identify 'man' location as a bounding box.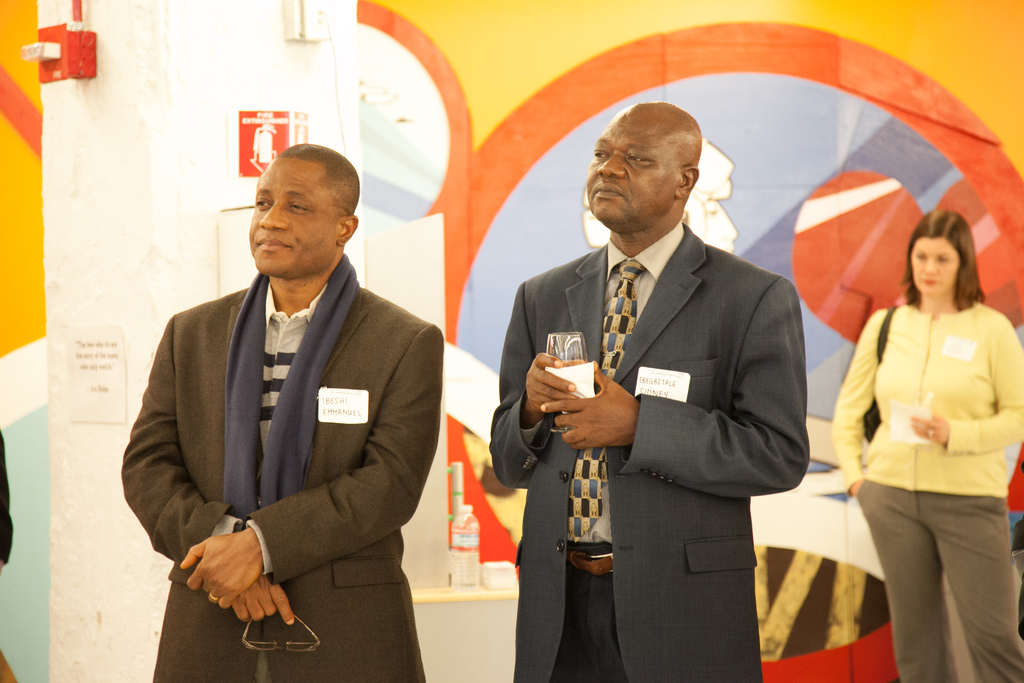
{"x1": 116, "y1": 142, "x2": 442, "y2": 682}.
